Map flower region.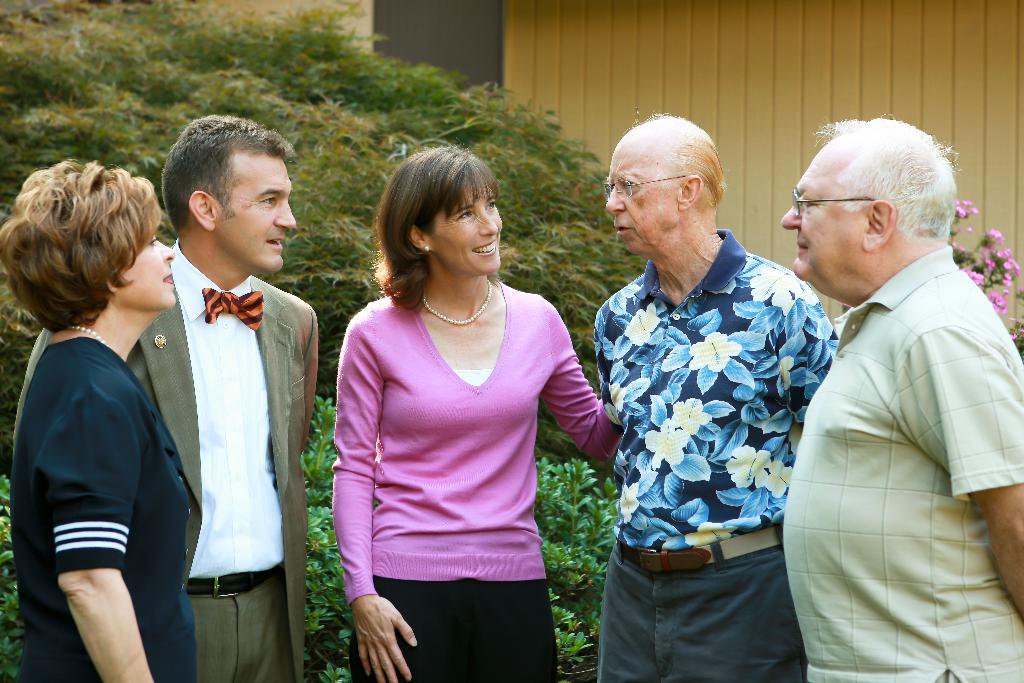
Mapped to l=991, t=292, r=1007, b=309.
